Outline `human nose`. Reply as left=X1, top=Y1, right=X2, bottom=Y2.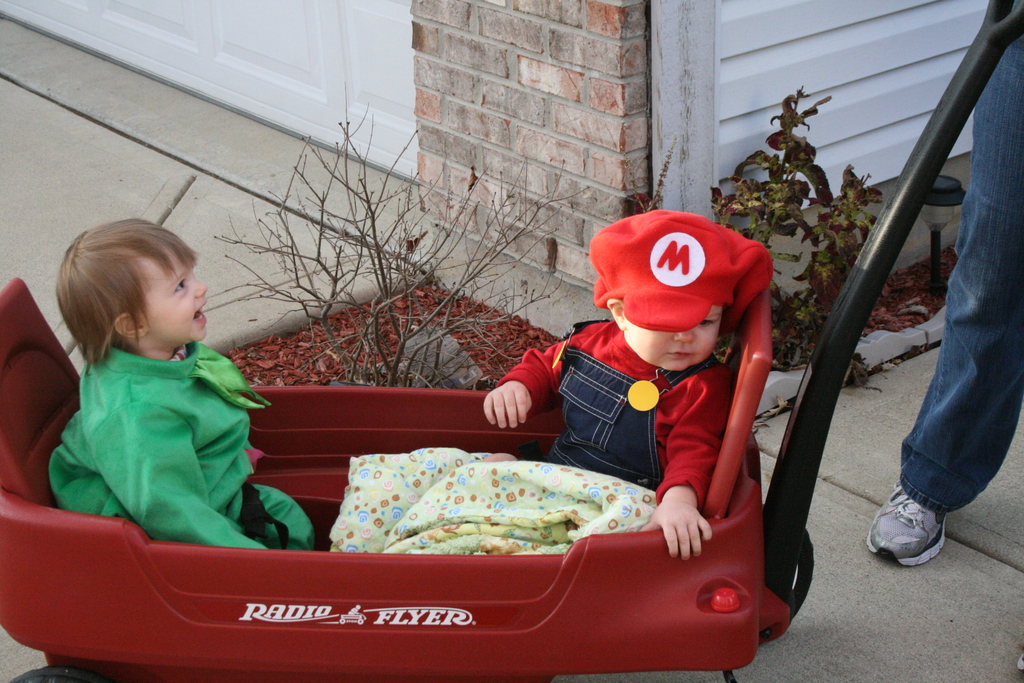
left=193, top=278, right=208, bottom=300.
